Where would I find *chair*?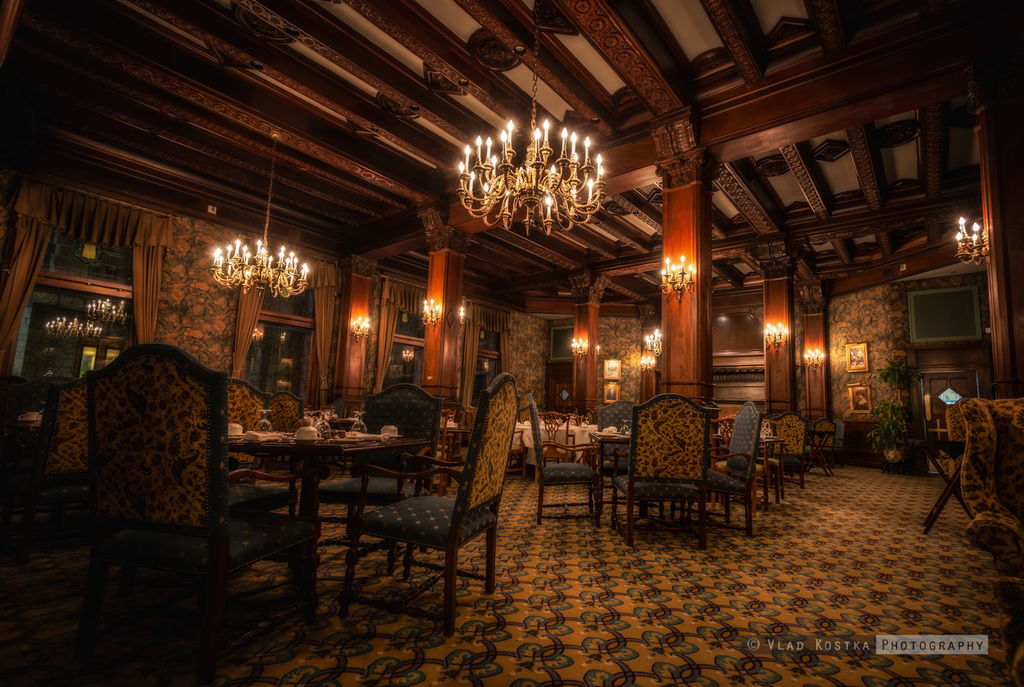
At Rect(952, 397, 1023, 686).
